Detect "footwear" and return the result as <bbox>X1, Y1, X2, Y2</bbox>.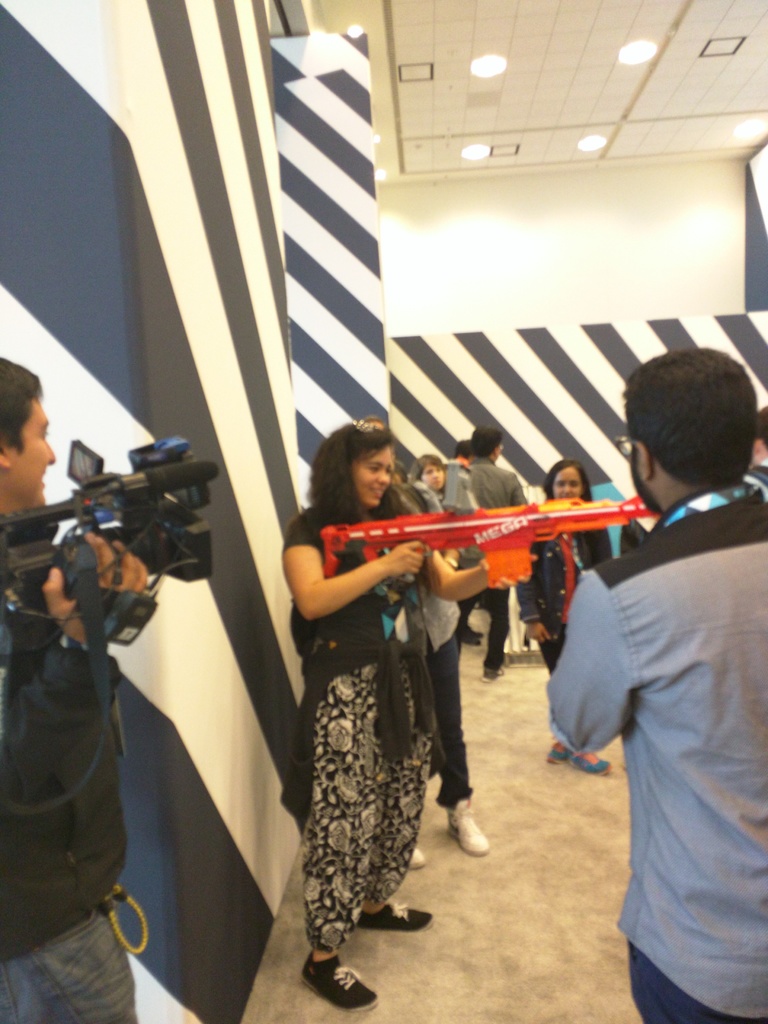
<bbox>573, 748, 611, 778</bbox>.
